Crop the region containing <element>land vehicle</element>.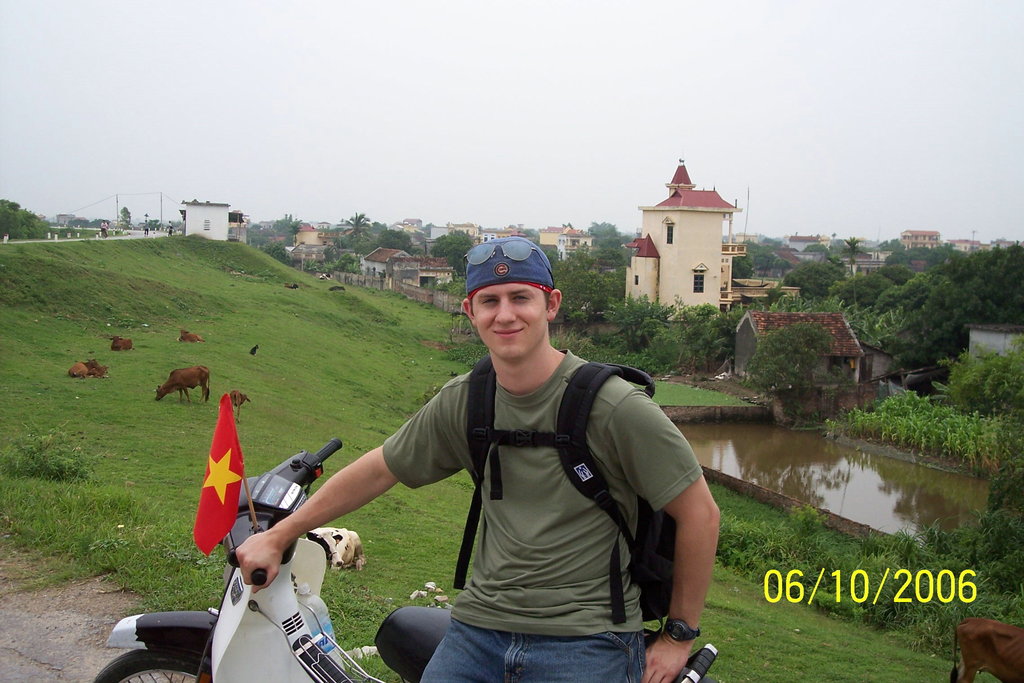
Crop region: rect(90, 437, 717, 682).
